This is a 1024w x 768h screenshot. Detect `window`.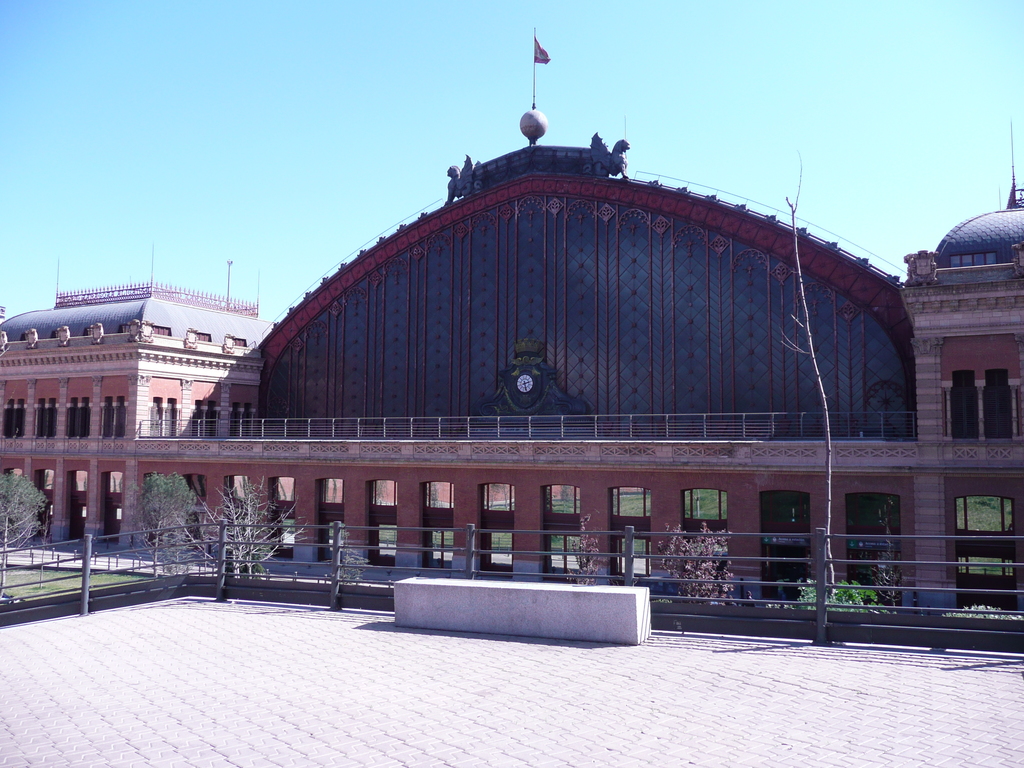
rect(947, 367, 1014, 448).
